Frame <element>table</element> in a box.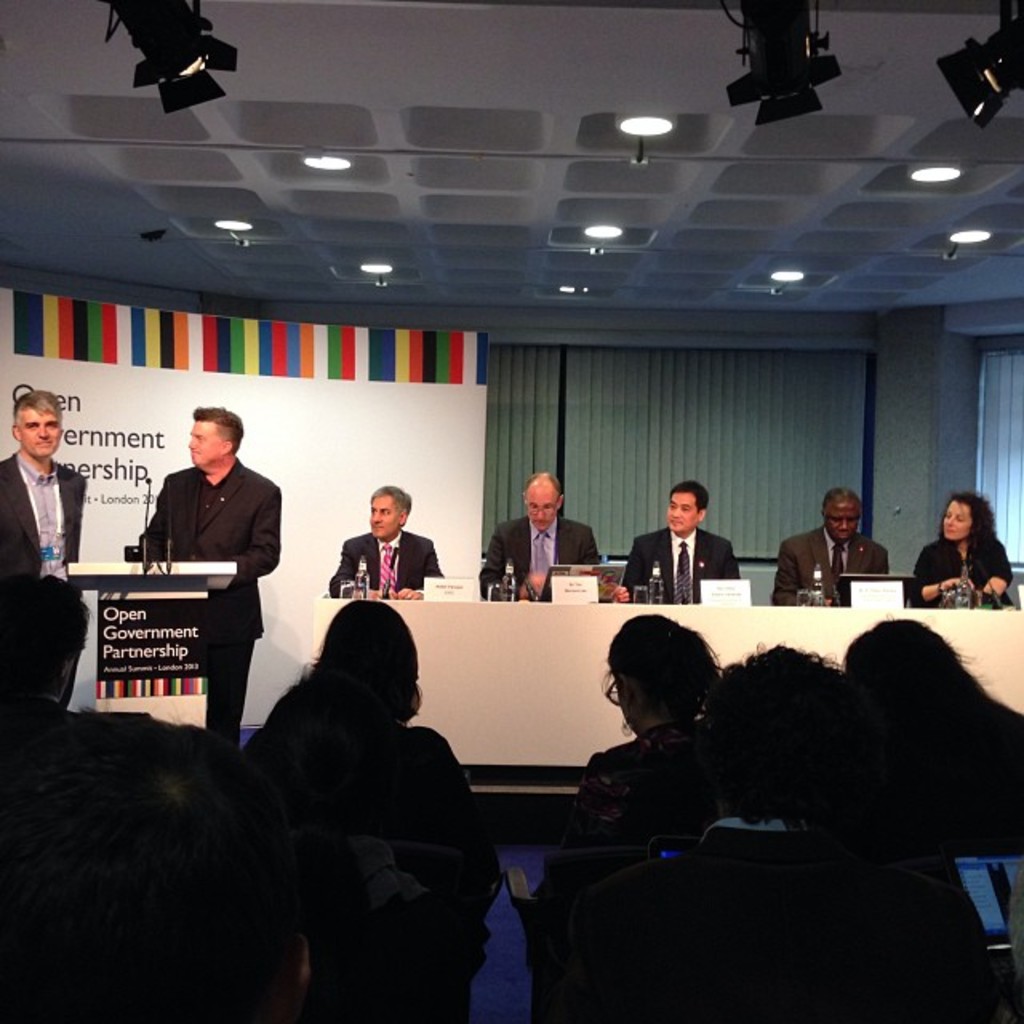
BBox(302, 595, 1022, 778).
